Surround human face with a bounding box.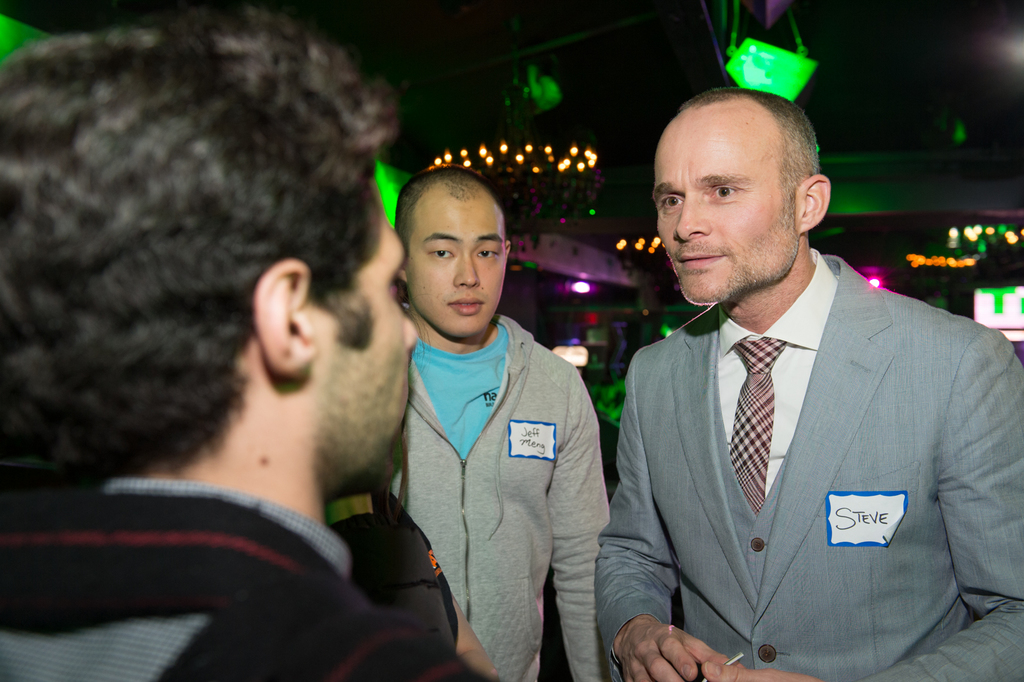
crop(654, 99, 796, 303).
